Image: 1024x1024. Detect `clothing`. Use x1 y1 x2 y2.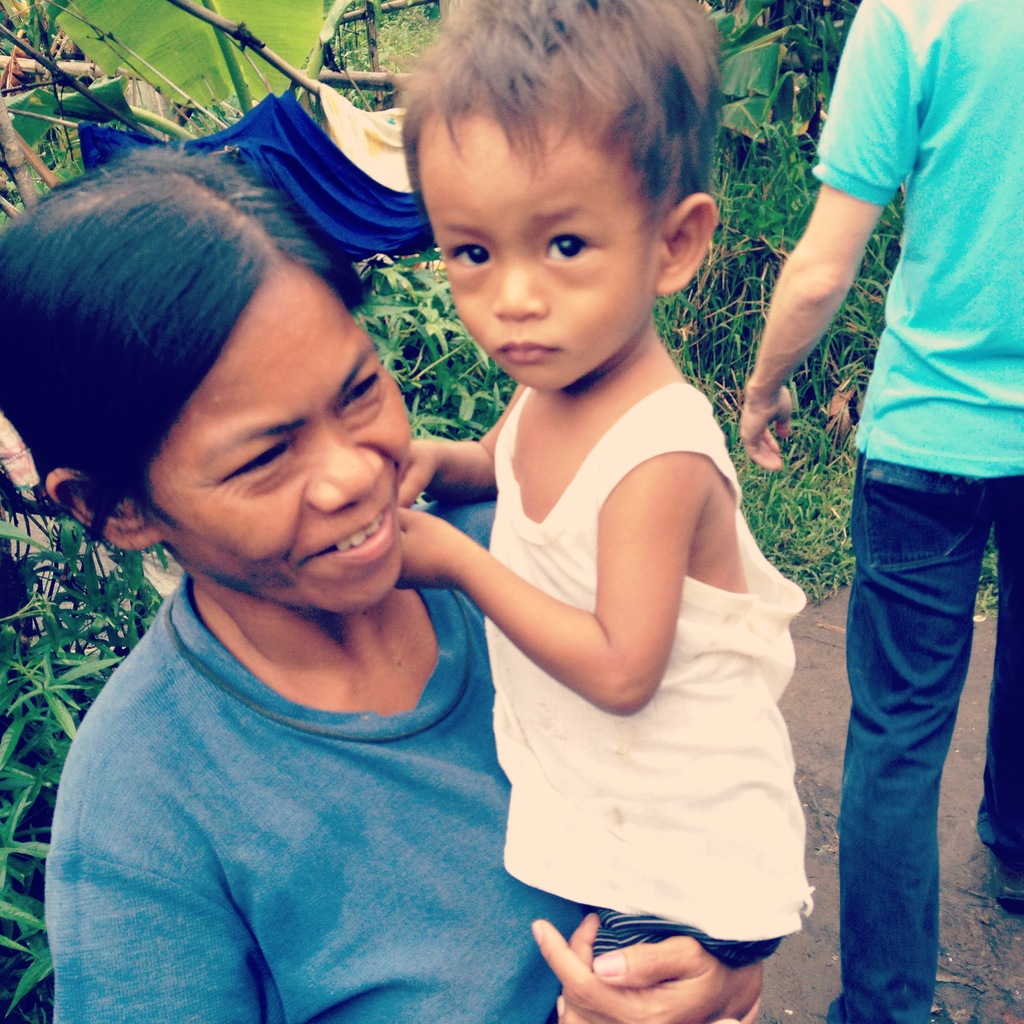
486 386 820 977.
